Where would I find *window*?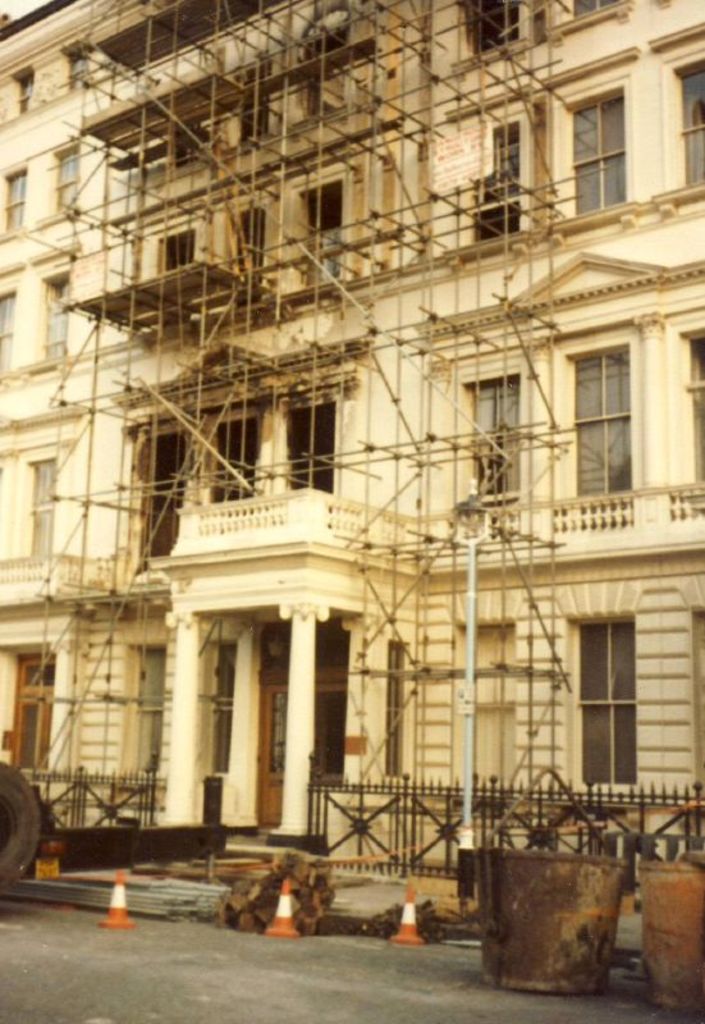
At select_region(0, 287, 18, 379).
